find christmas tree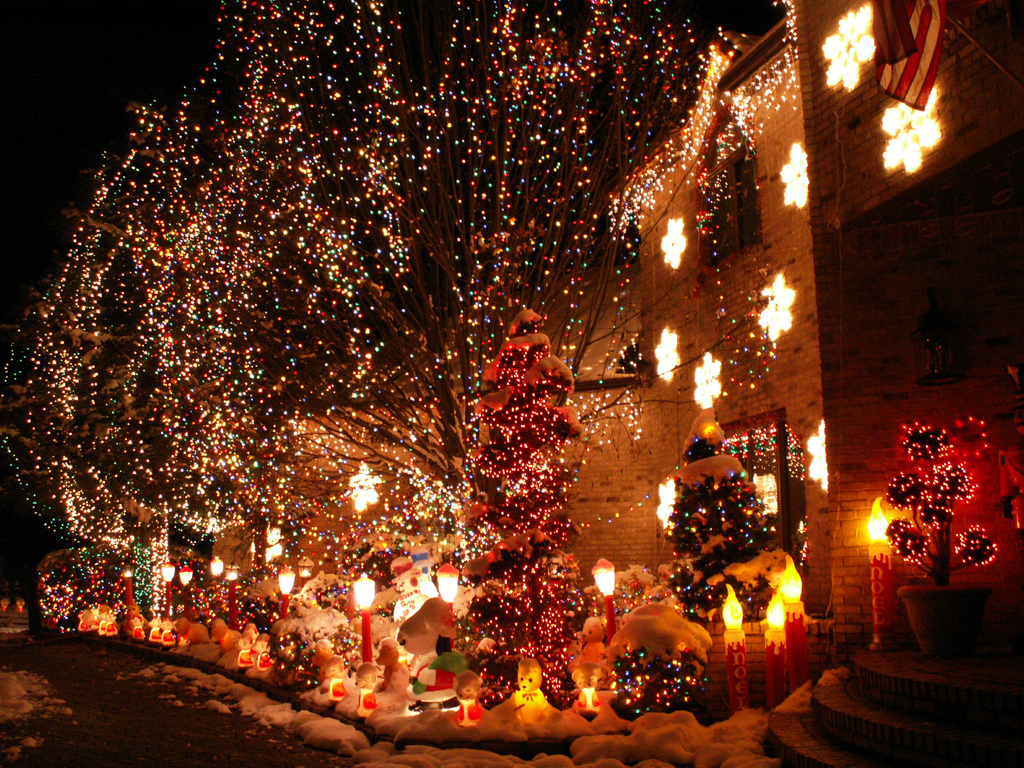
locate(659, 392, 794, 627)
